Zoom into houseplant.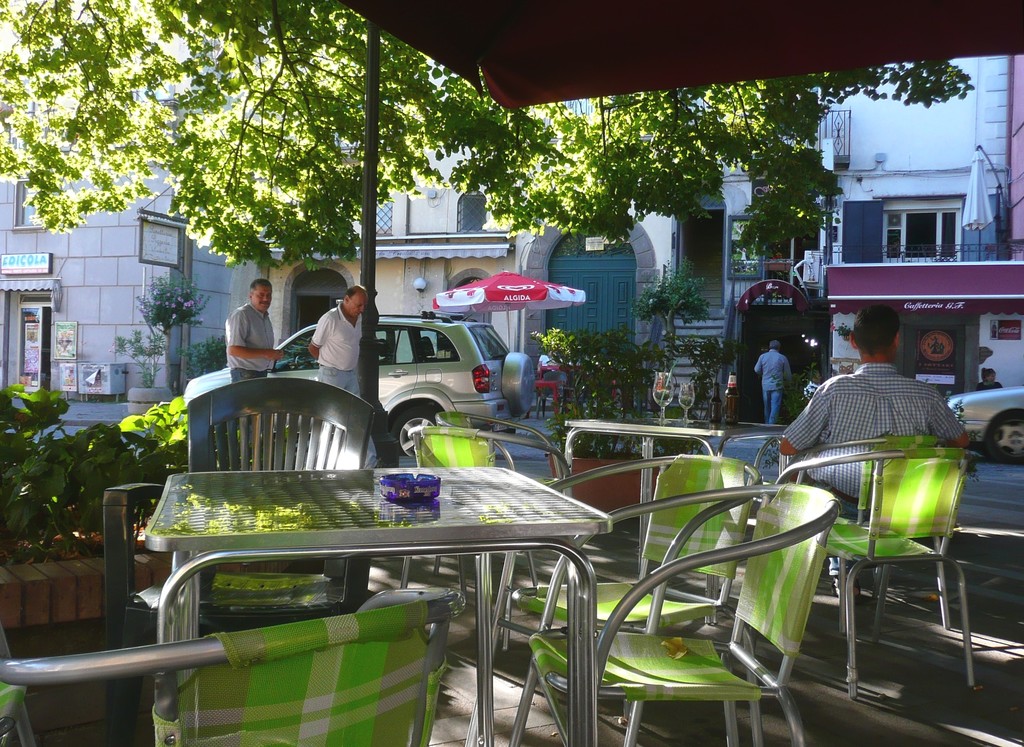
Zoom target: 762:351:984:495.
